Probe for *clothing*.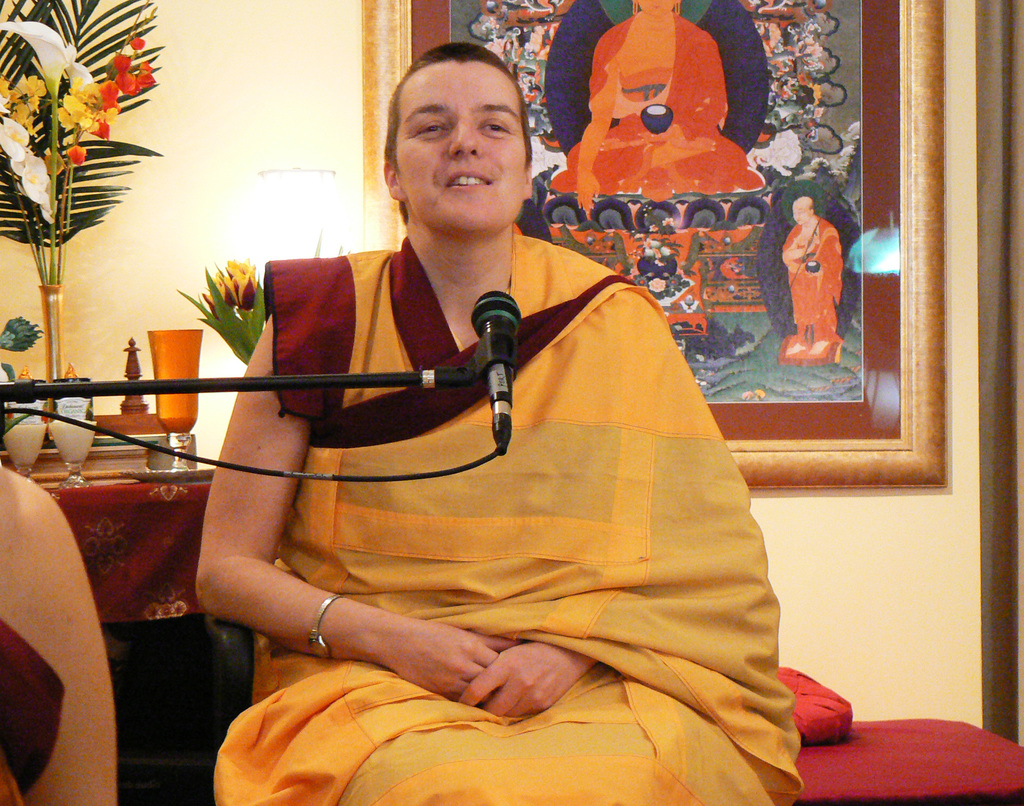
Probe result: [left=548, top=8, right=758, bottom=202].
